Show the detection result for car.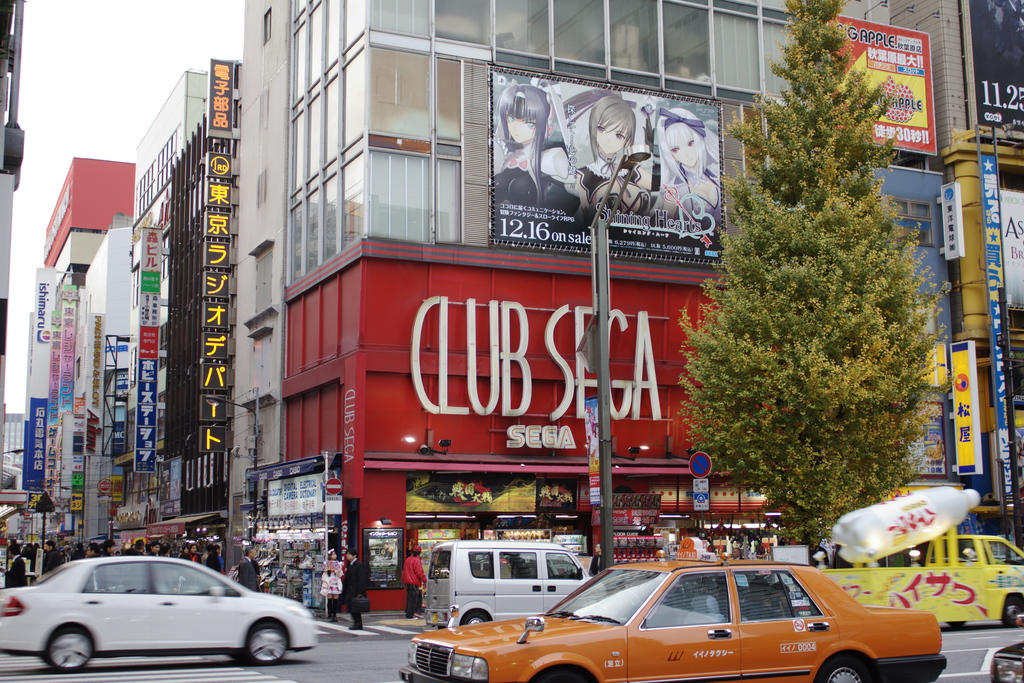
box=[994, 643, 1023, 682].
